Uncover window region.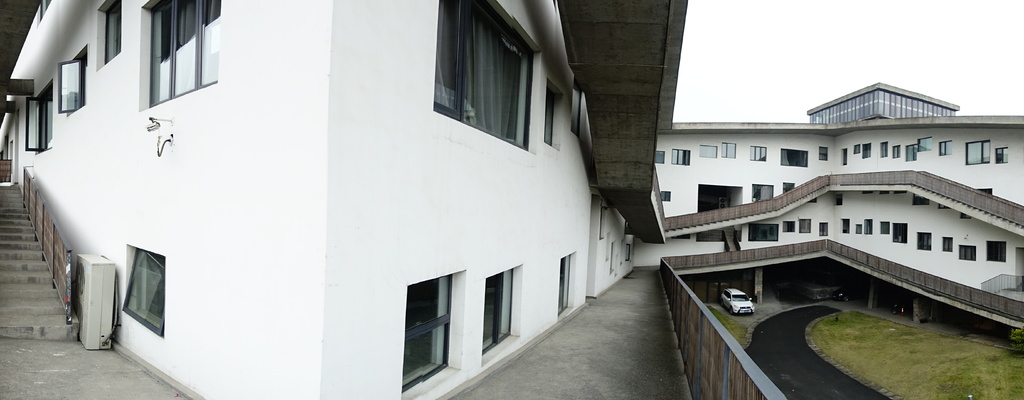
Uncovered: region(145, 0, 222, 110).
